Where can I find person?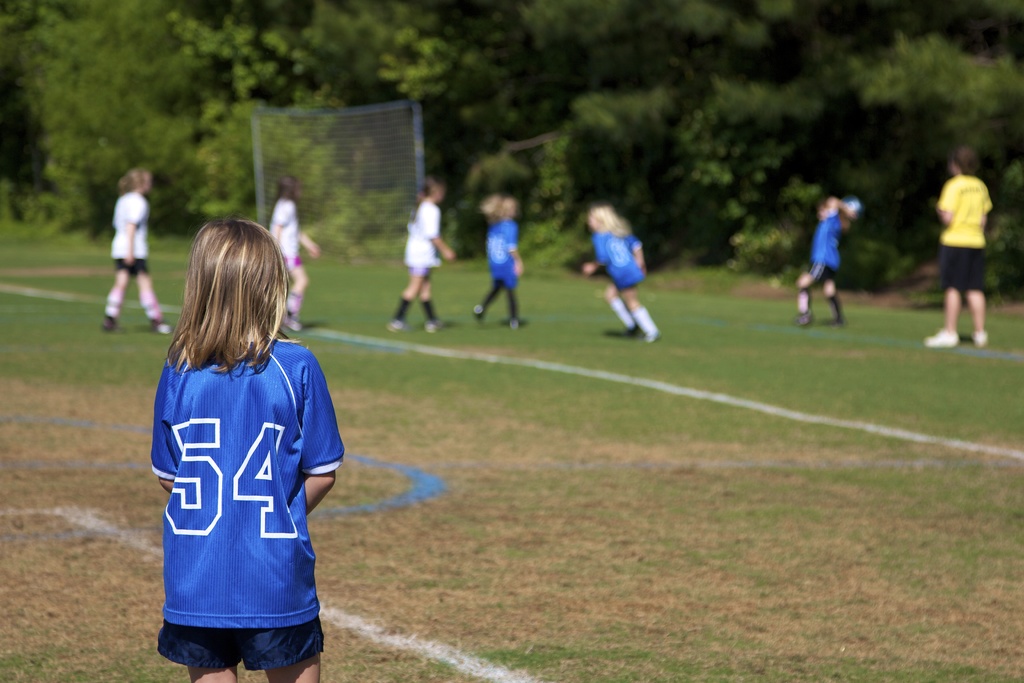
You can find it at left=100, top=167, right=171, bottom=334.
